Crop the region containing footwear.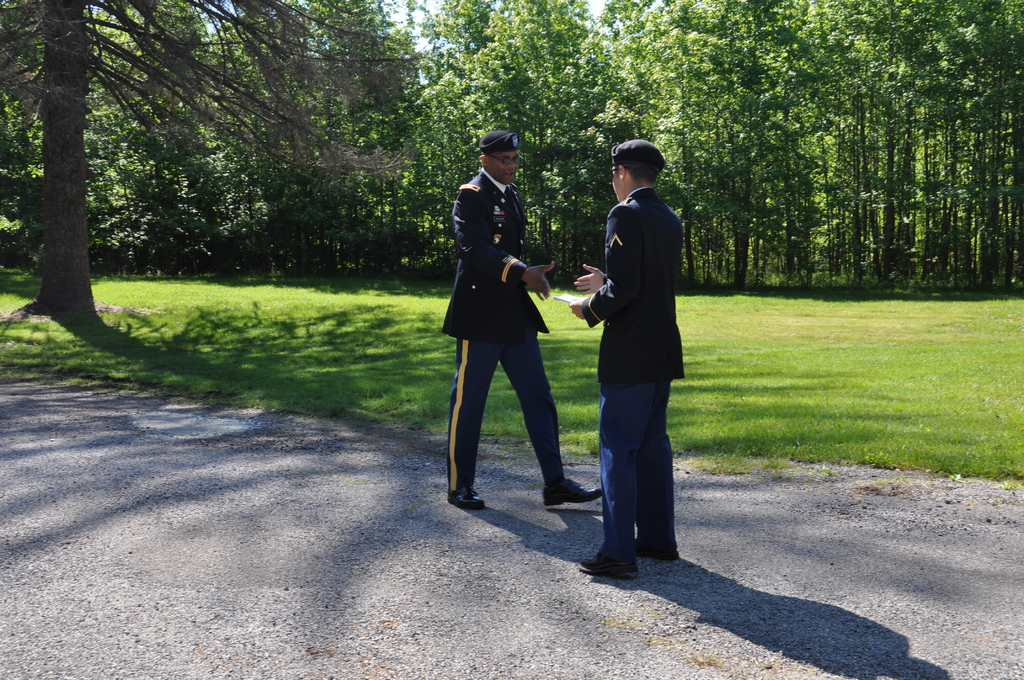
Crop region: [x1=582, y1=556, x2=636, y2=579].
